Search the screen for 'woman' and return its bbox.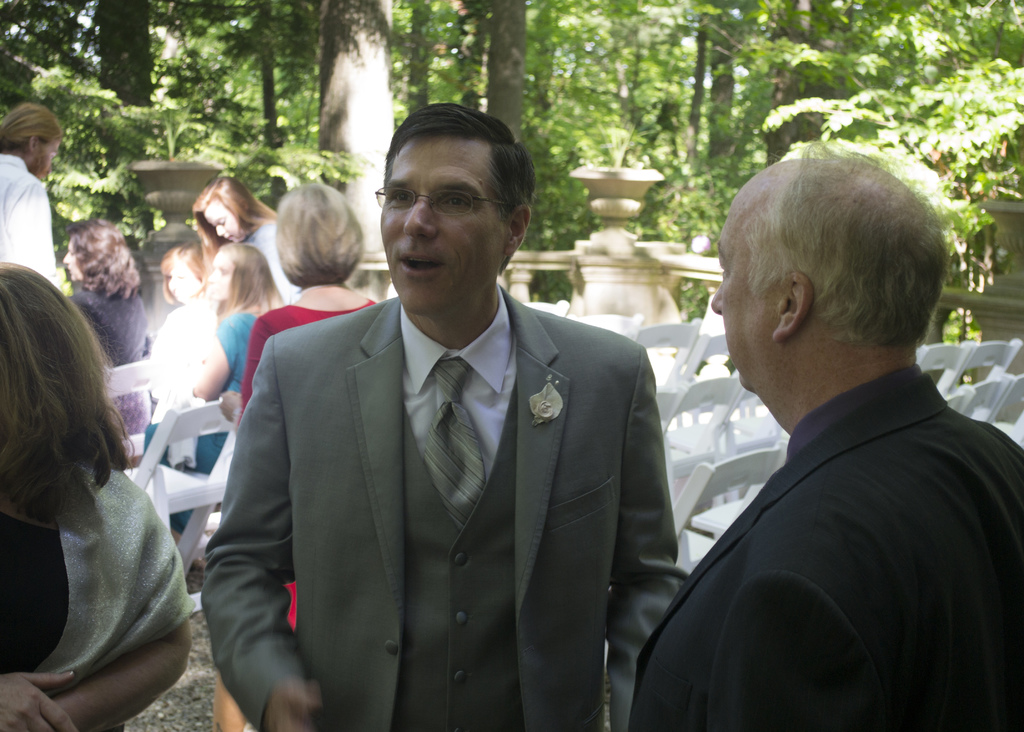
Found: pyautogui.locateOnScreen(57, 221, 148, 365).
